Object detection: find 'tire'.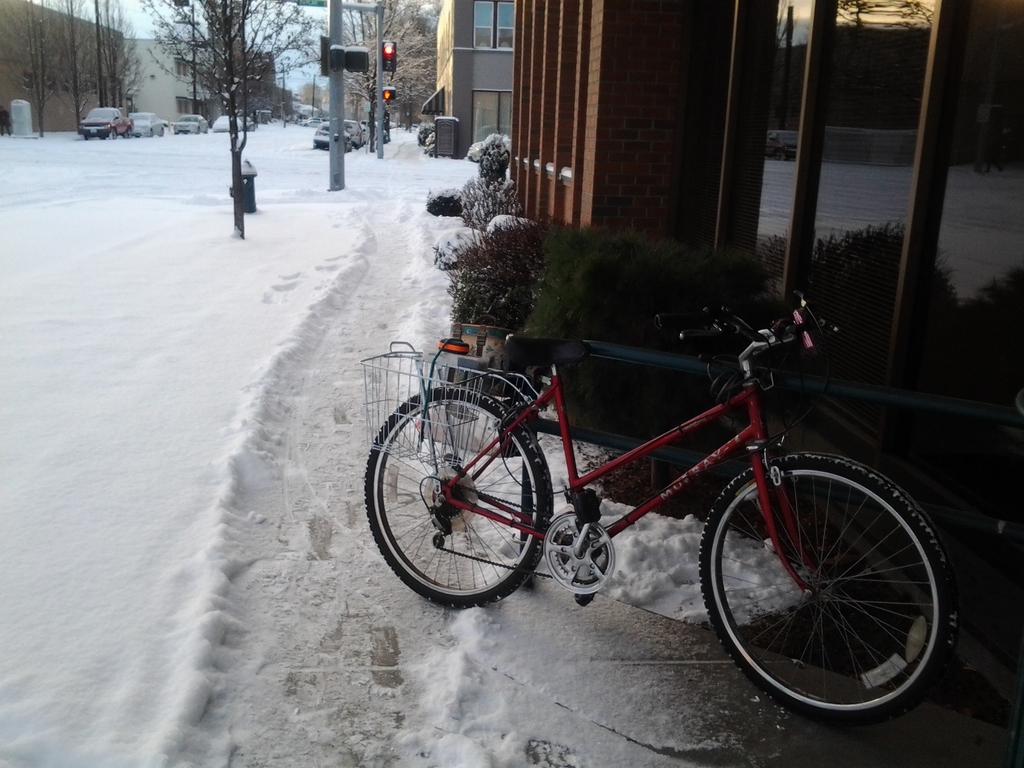
x1=126 y1=130 x2=131 y2=136.
